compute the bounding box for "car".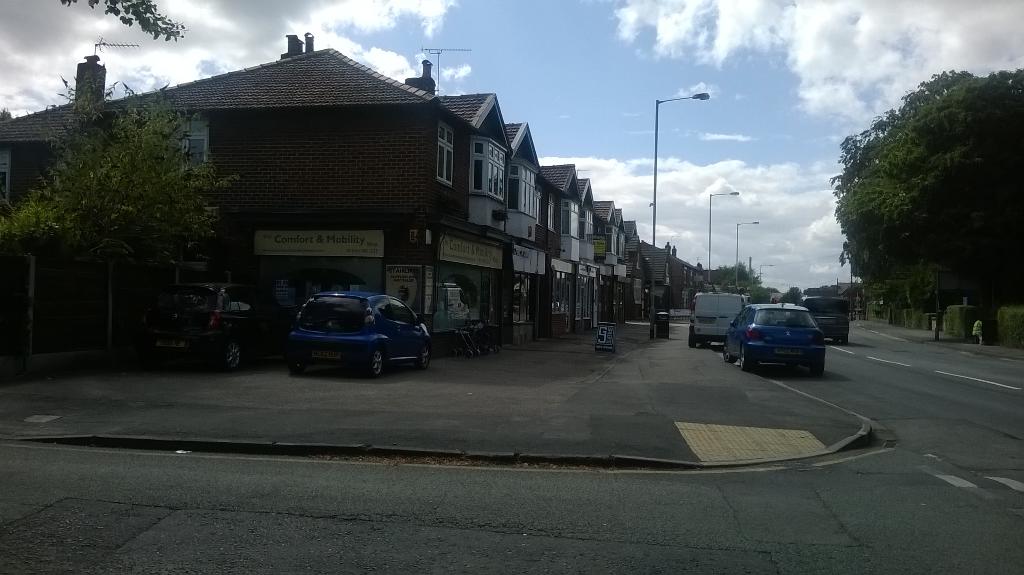
bbox=[801, 289, 851, 346].
